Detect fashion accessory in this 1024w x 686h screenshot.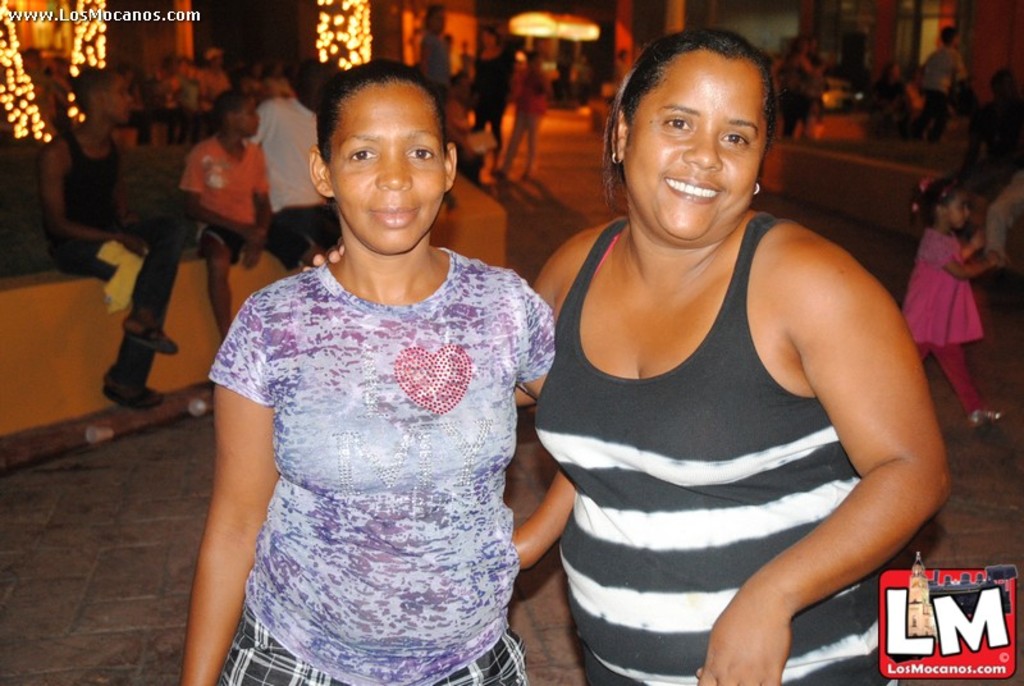
Detection: 920,170,931,191.
